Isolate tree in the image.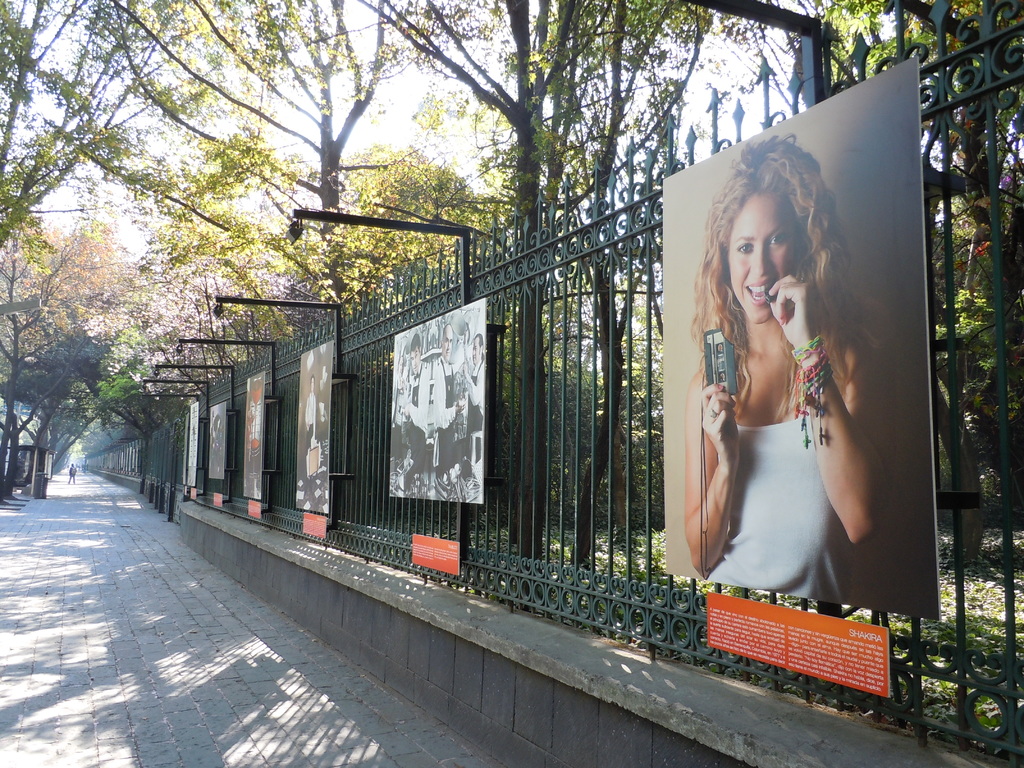
Isolated region: bbox=[0, 273, 116, 487].
